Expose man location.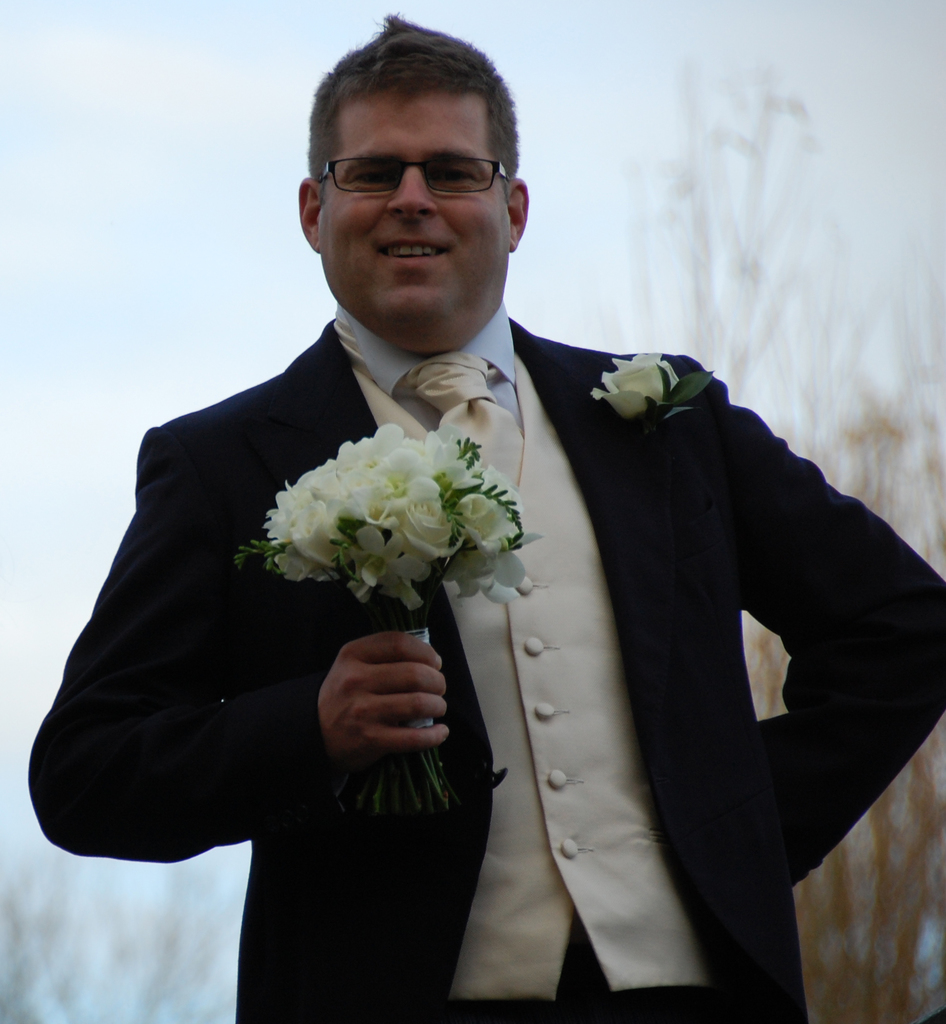
Exposed at select_region(28, 6, 945, 1023).
